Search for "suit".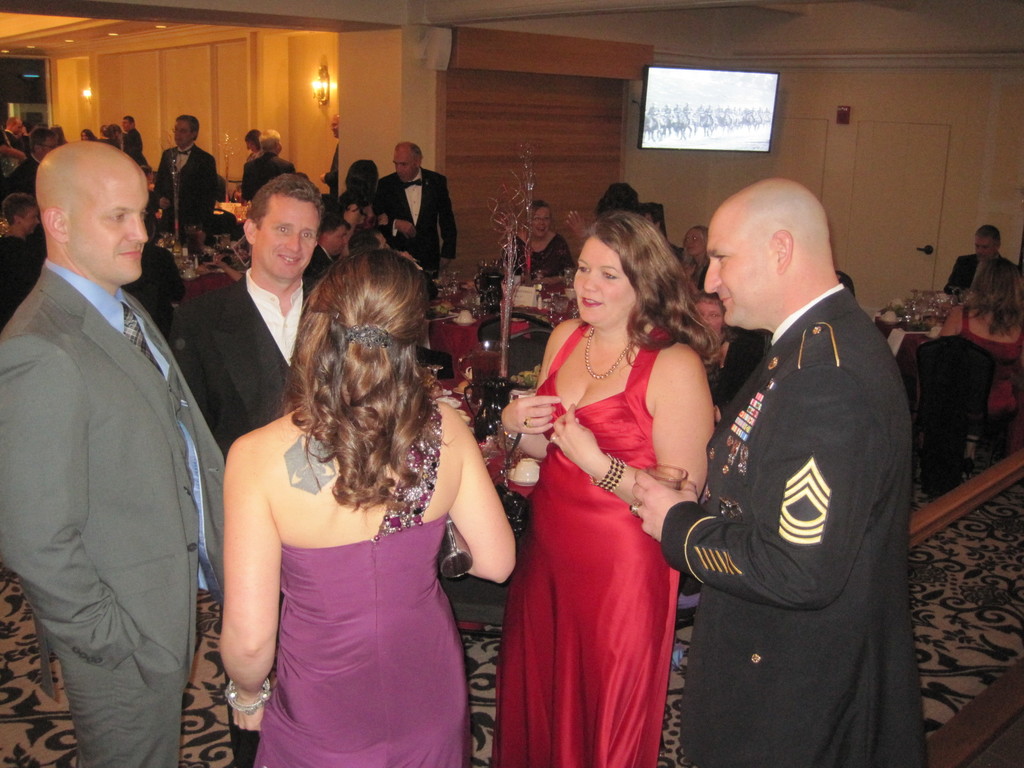
Found at 376/167/457/300.
